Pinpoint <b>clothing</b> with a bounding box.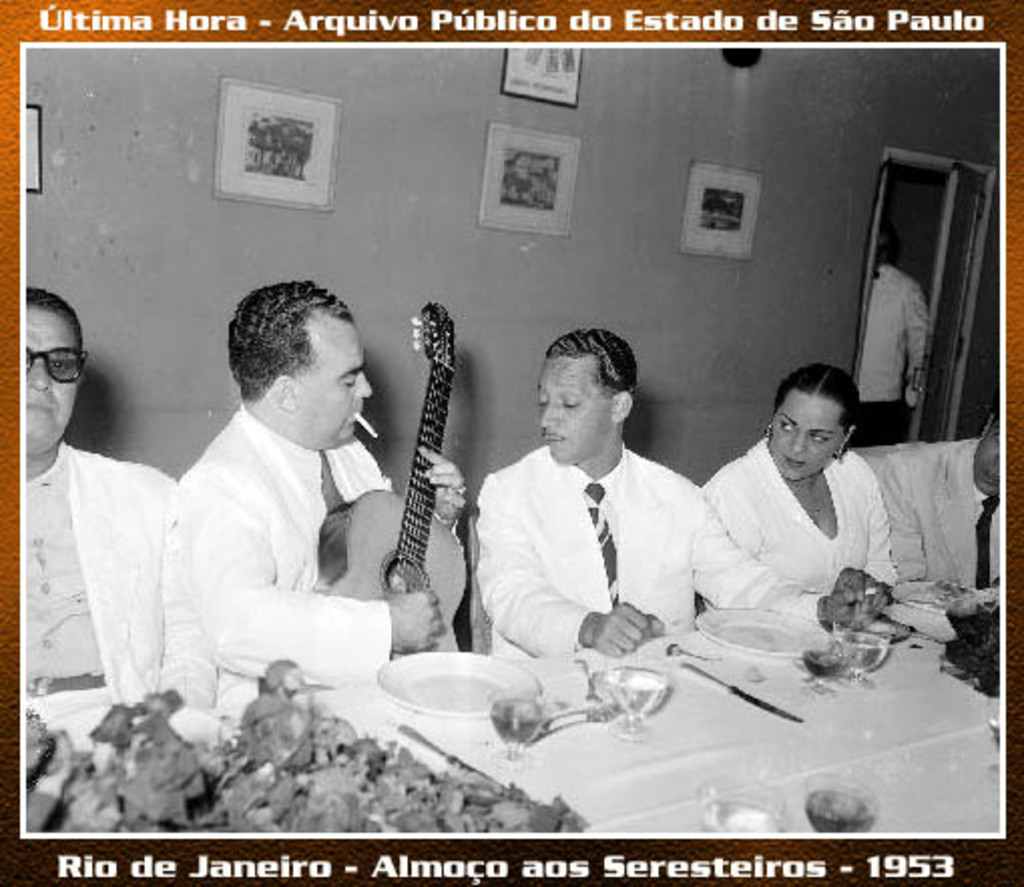
region(480, 444, 829, 658).
